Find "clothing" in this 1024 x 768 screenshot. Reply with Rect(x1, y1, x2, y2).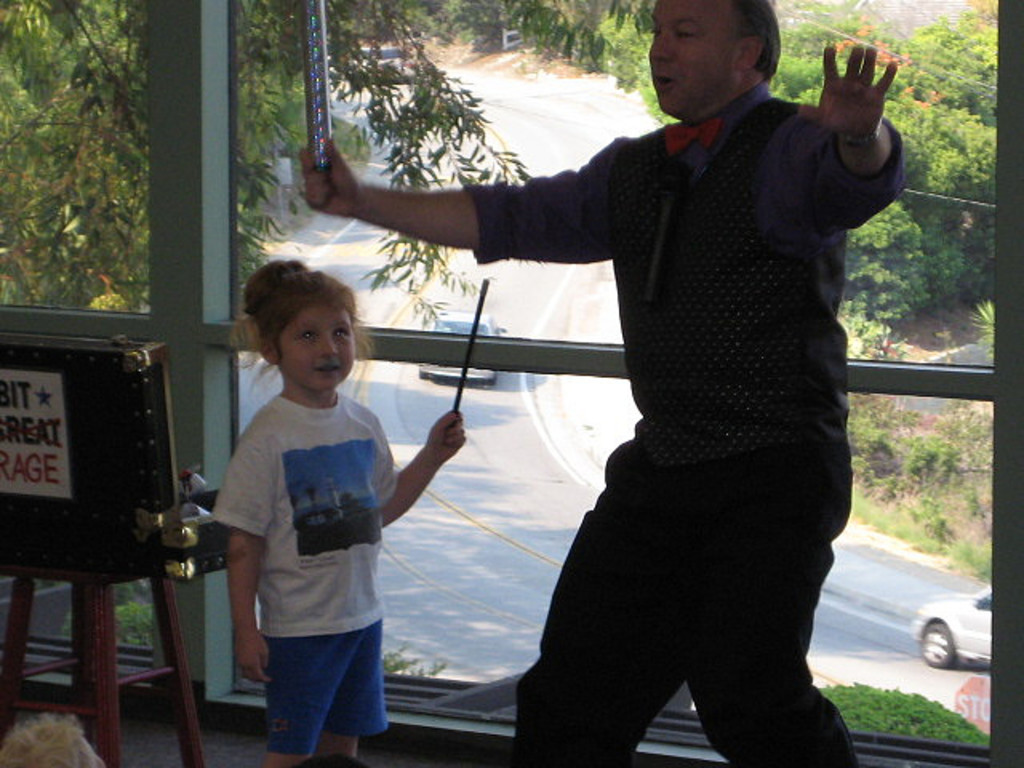
Rect(451, 75, 923, 766).
